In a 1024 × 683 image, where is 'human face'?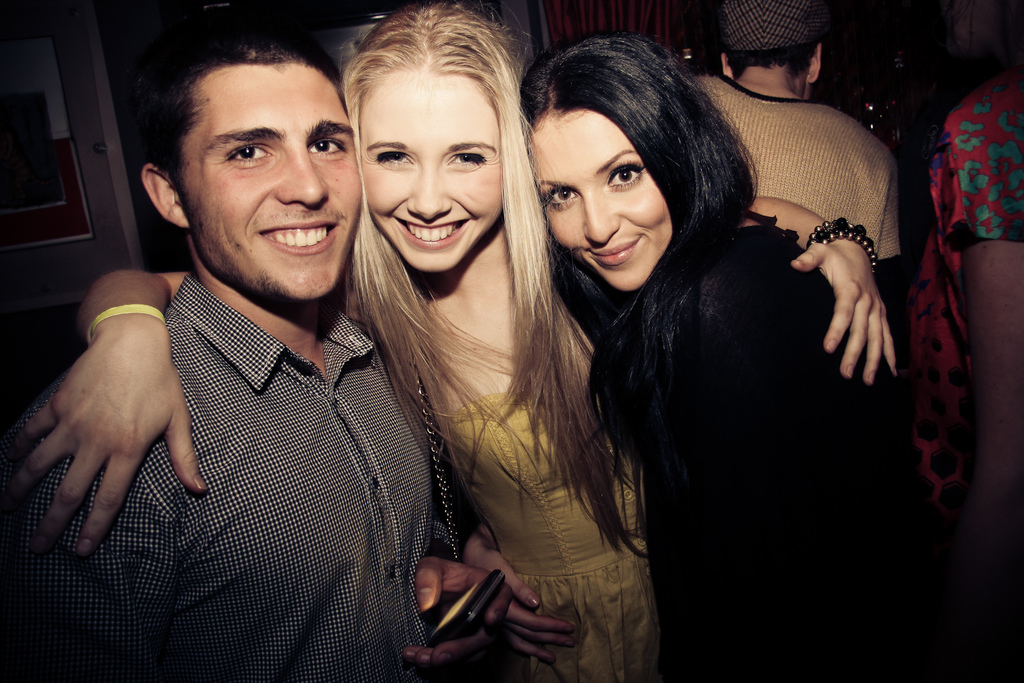
[533,114,669,293].
